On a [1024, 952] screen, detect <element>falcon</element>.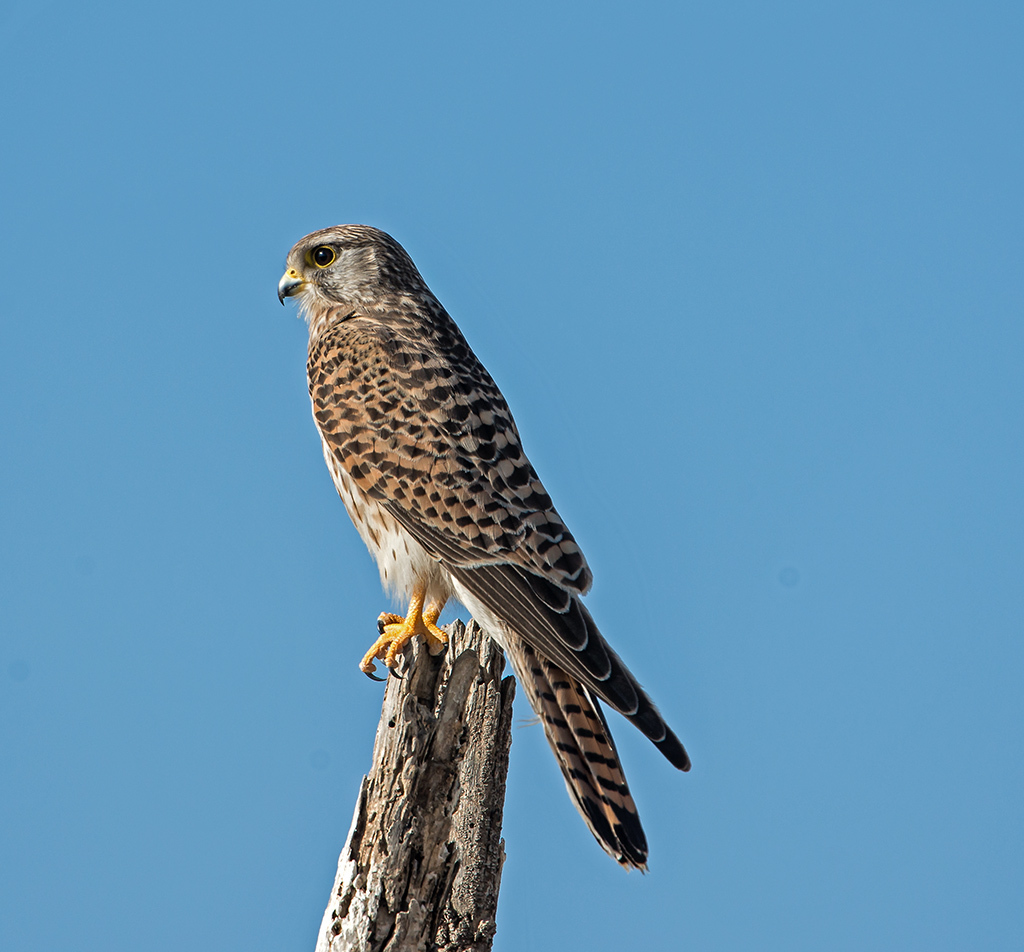
{"x1": 273, "y1": 224, "x2": 687, "y2": 864}.
